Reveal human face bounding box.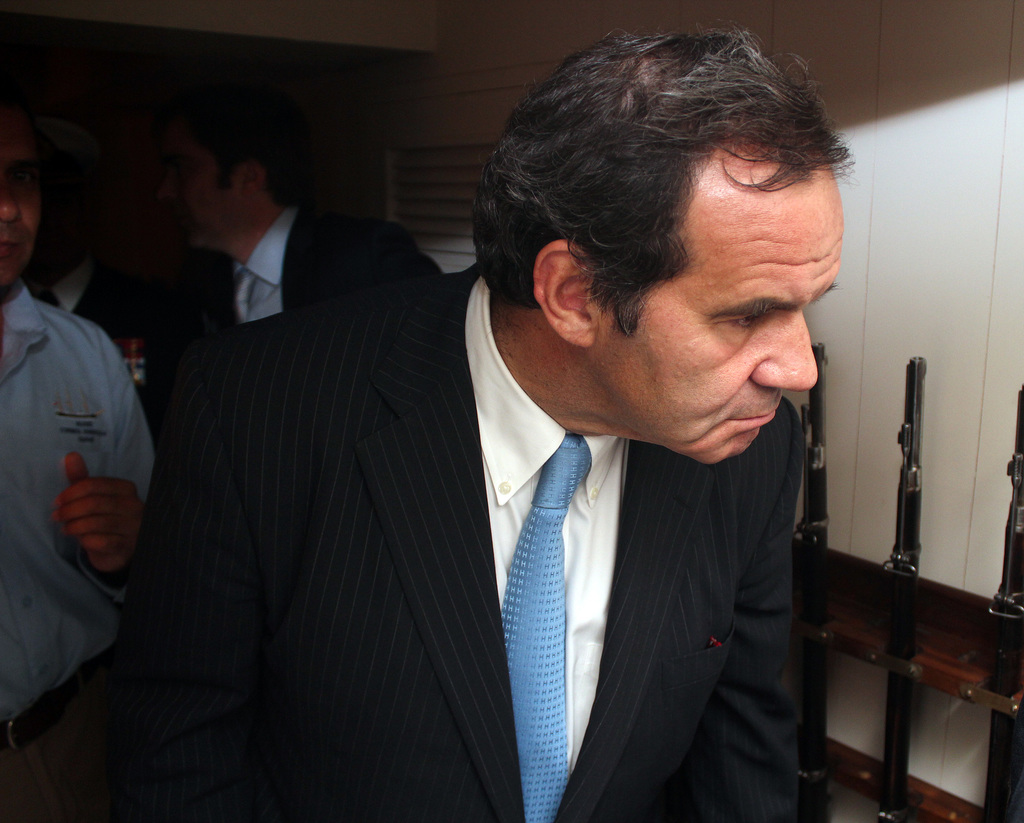
Revealed: box=[157, 121, 228, 247].
